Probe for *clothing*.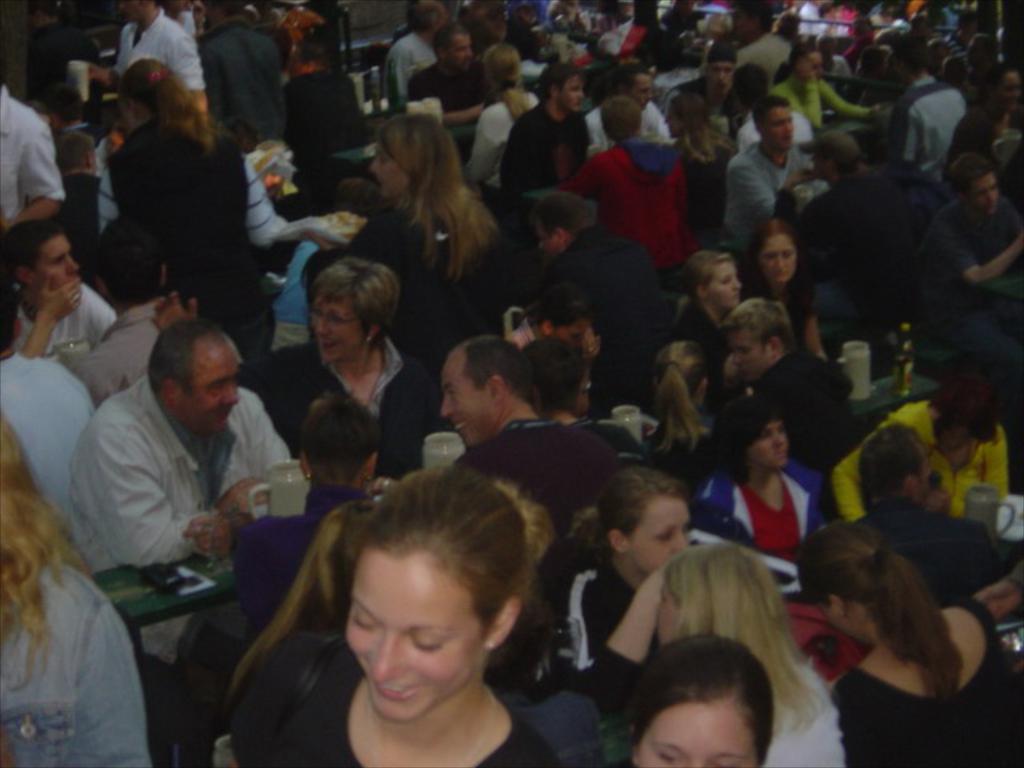
Probe result: [720,139,814,245].
